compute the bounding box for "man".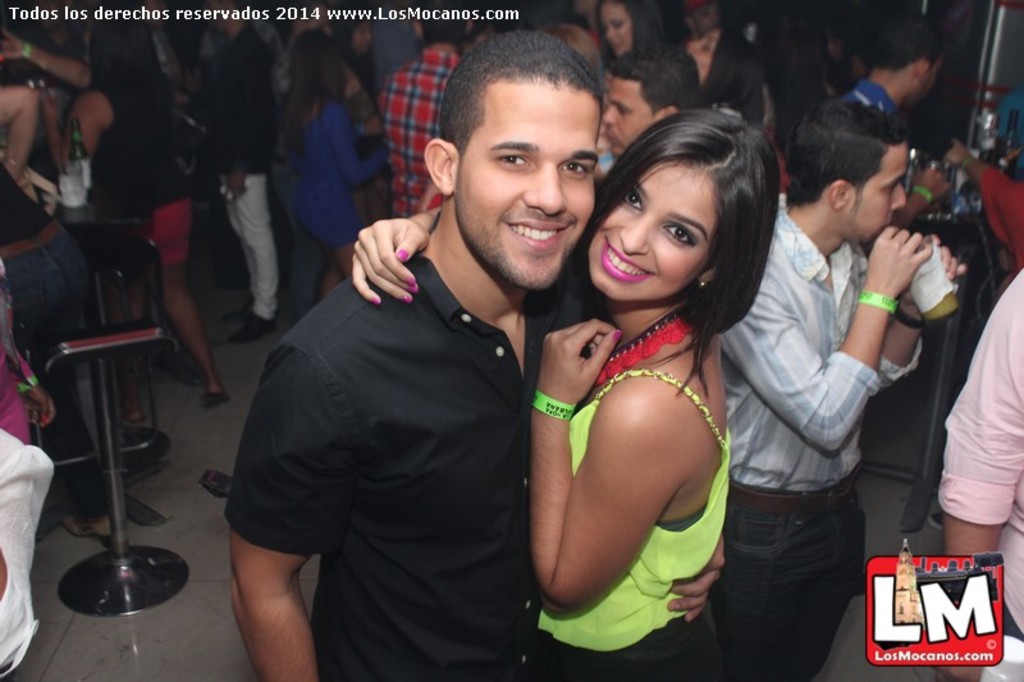
x1=197 y1=0 x2=282 y2=347.
